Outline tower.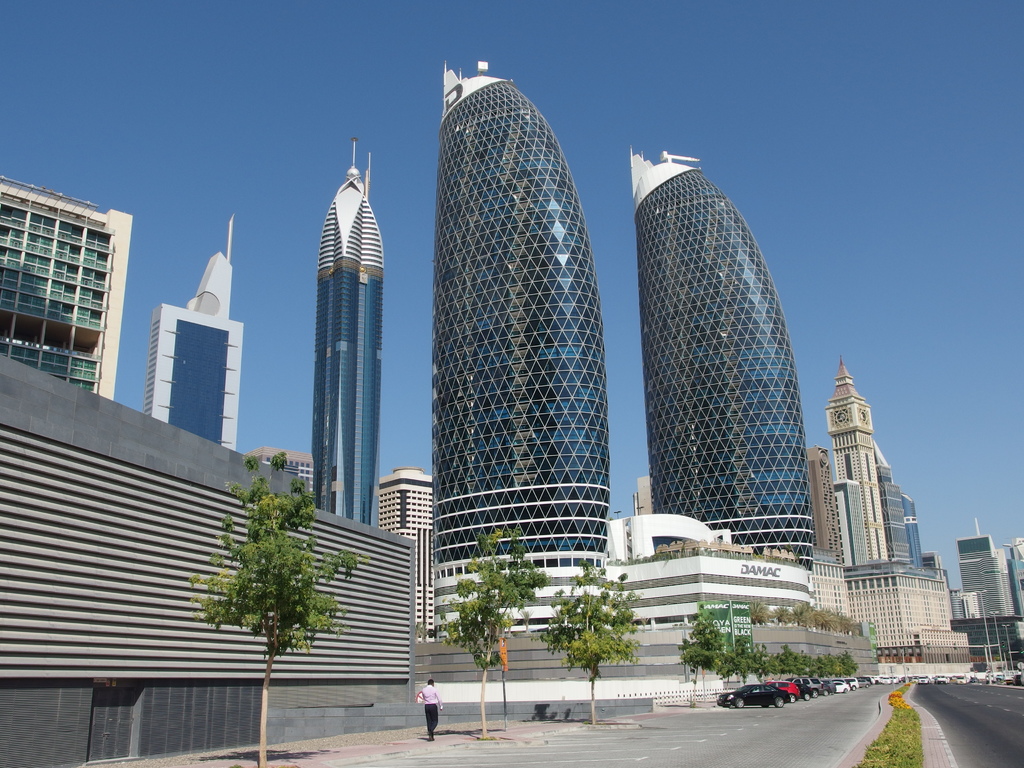
Outline: 433, 61, 812, 642.
